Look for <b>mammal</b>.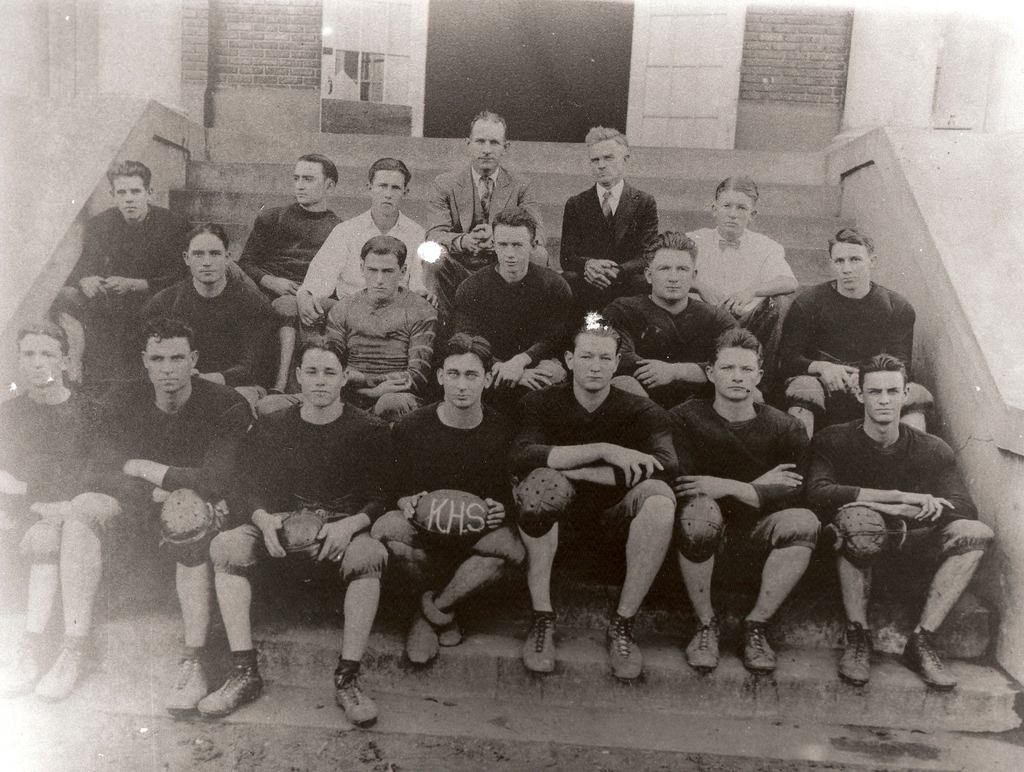
Found: <region>0, 318, 111, 697</region>.
